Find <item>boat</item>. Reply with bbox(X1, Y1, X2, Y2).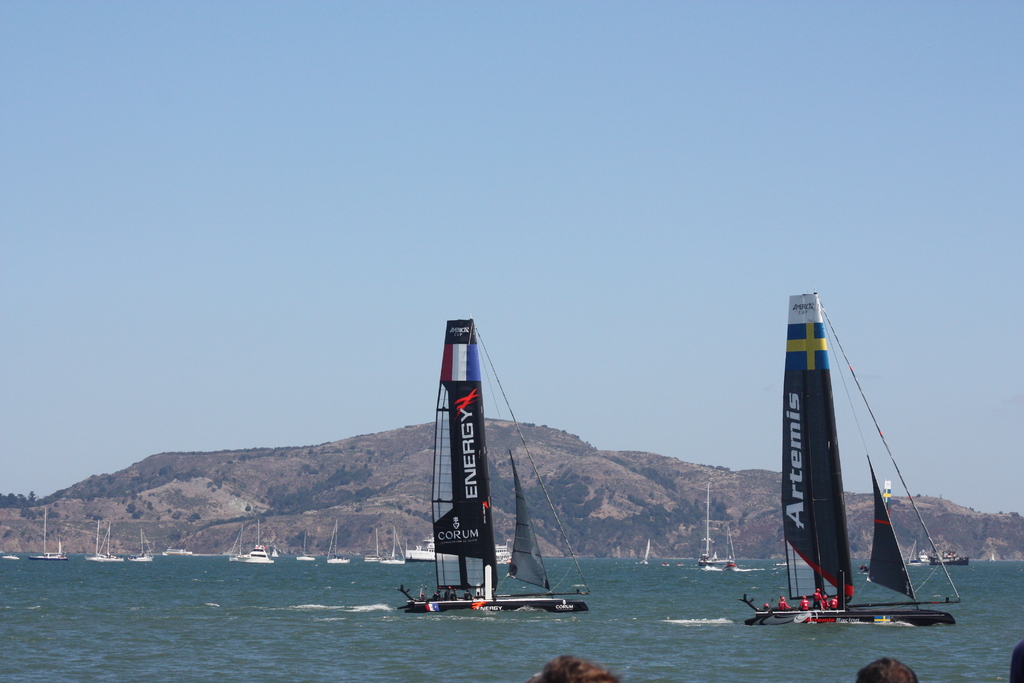
bbox(295, 530, 319, 564).
